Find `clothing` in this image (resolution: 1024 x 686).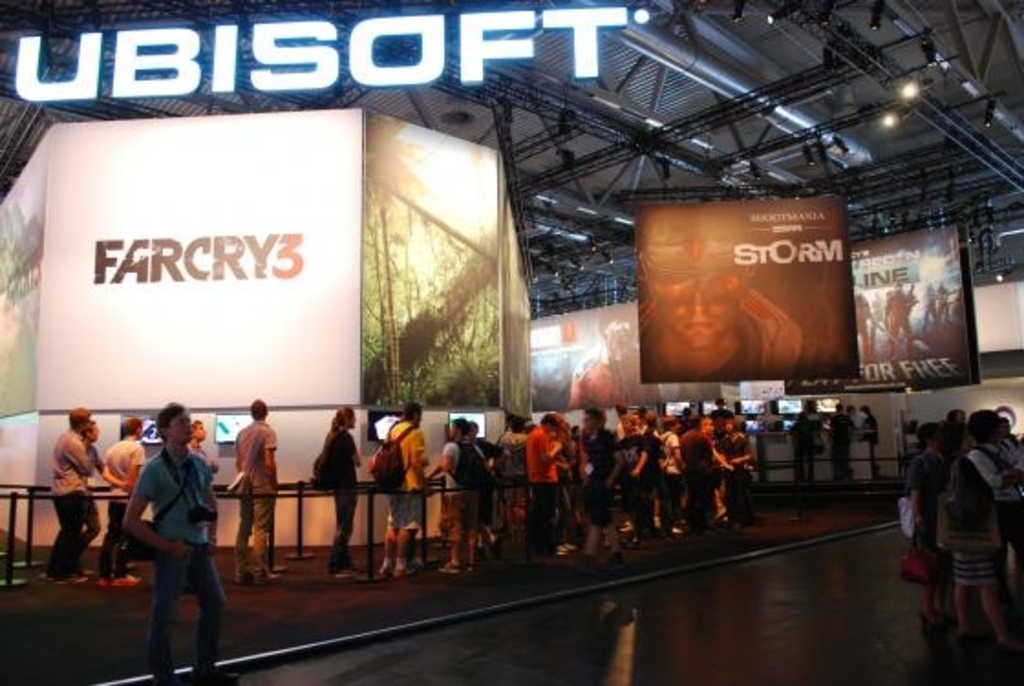
bbox=[708, 406, 733, 421].
